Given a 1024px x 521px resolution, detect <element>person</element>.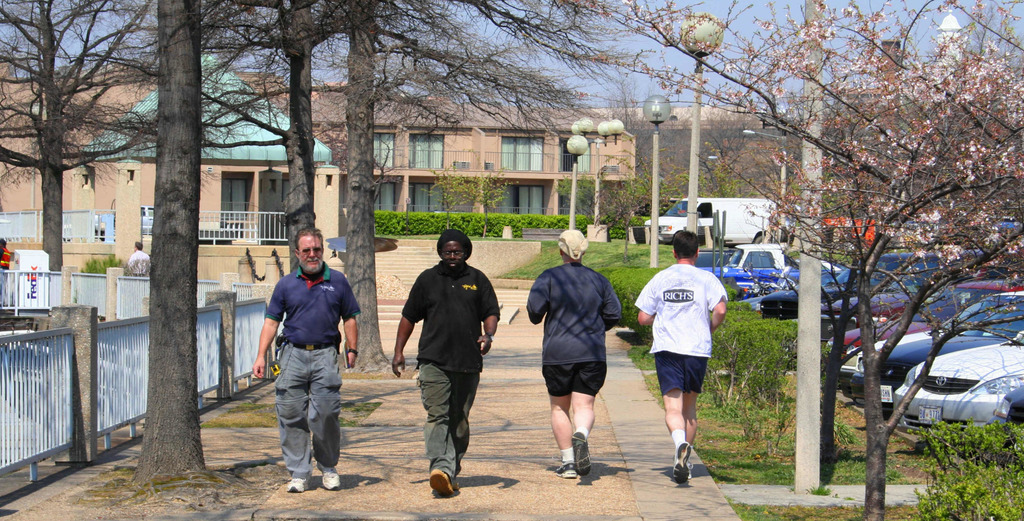
BBox(252, 229, 362, 501).
